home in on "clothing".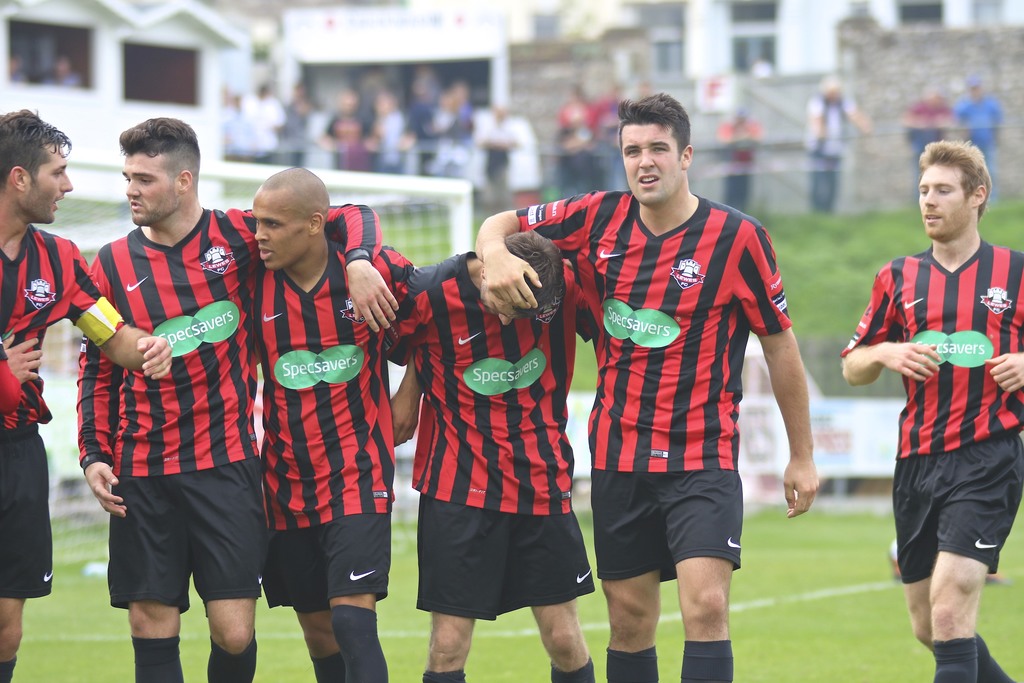
Homed in at pyautogui.locateOnScreen(79, 210, 382, 601).
